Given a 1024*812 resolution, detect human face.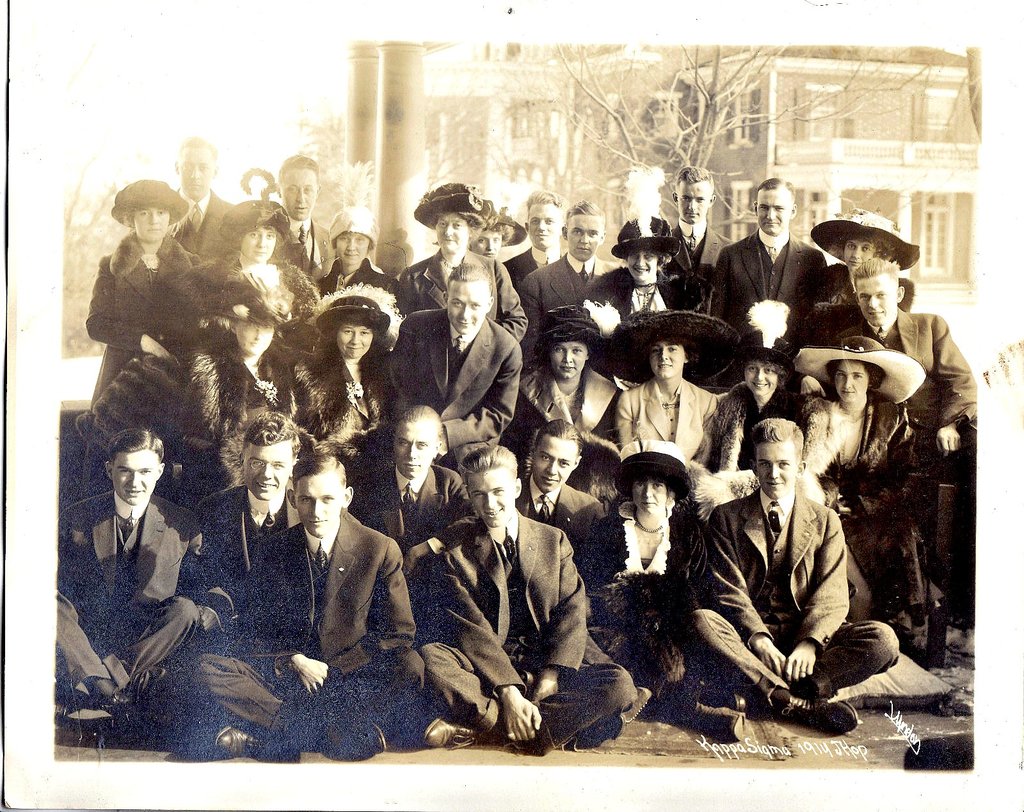
Rect(747, 362, 780, 399).
